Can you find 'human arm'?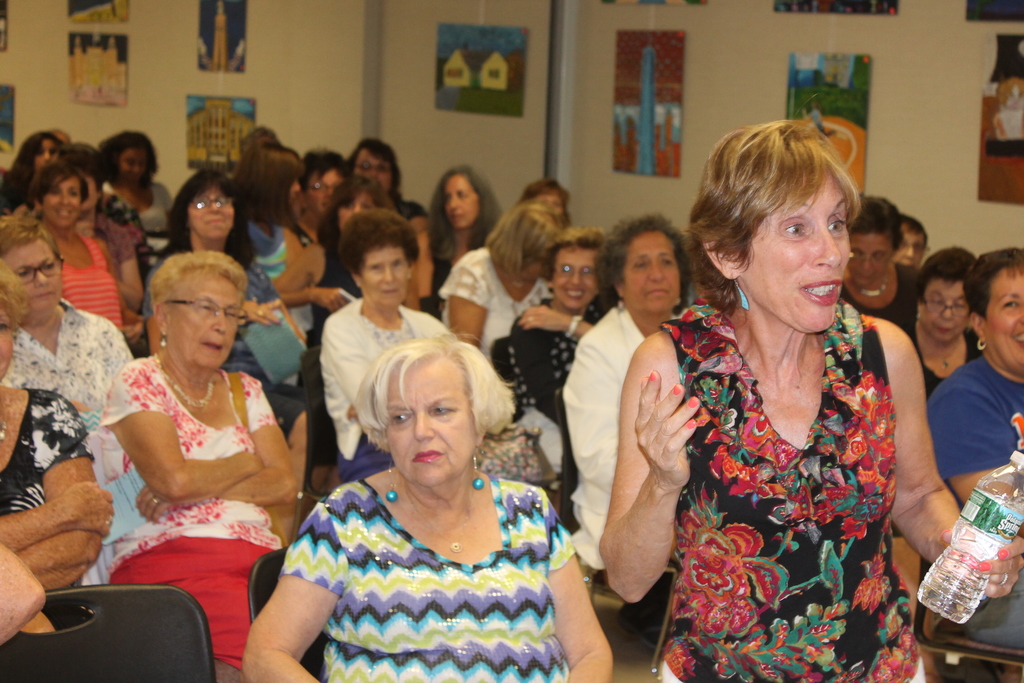
Yes, bounding box: bbox=[103, 224, 144, 320].
